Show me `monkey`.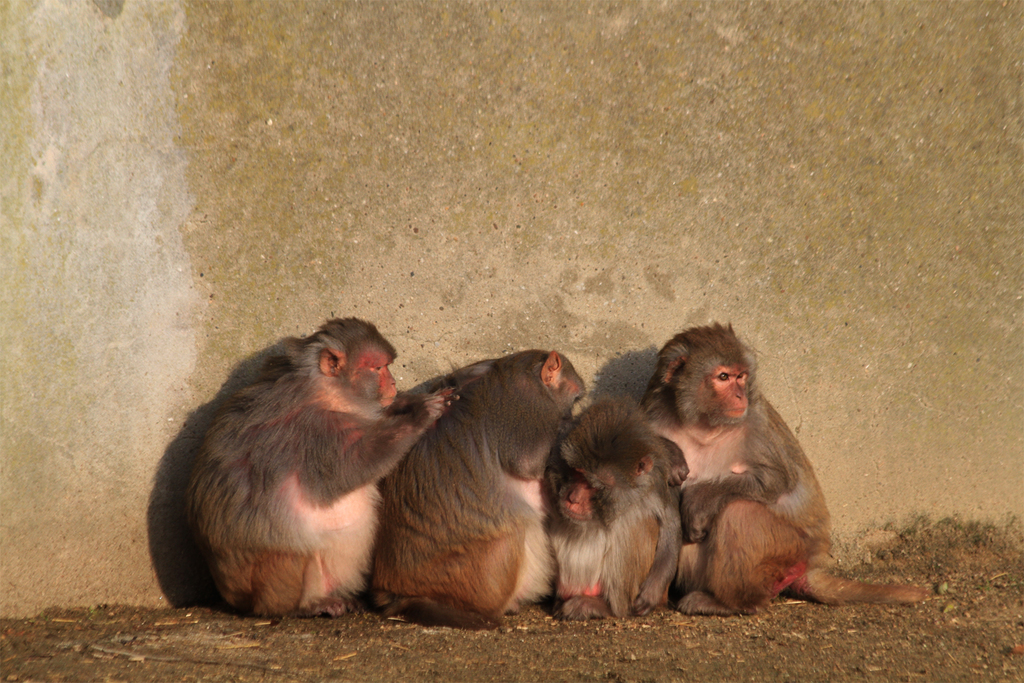
`monkey` is here: {"x1": 369, "y1": 348, "x2": 586, "y2": 628}.
